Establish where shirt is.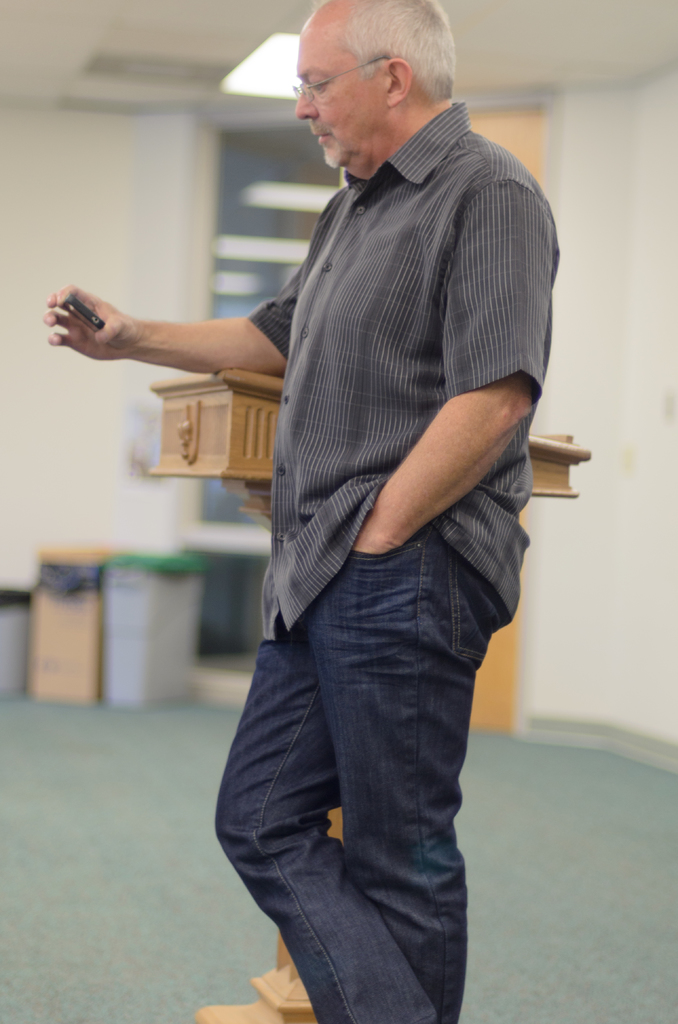
Established at (x1=254, y1=101, x2=558, y2=636).
